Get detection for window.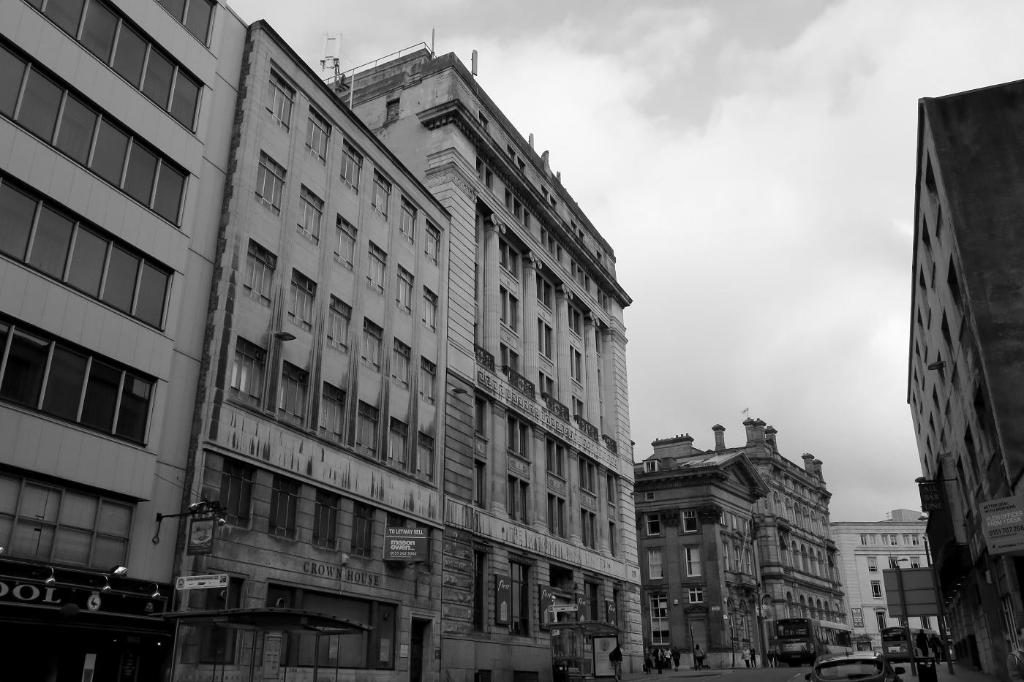
Detection: 477, 395, 489, 443.
